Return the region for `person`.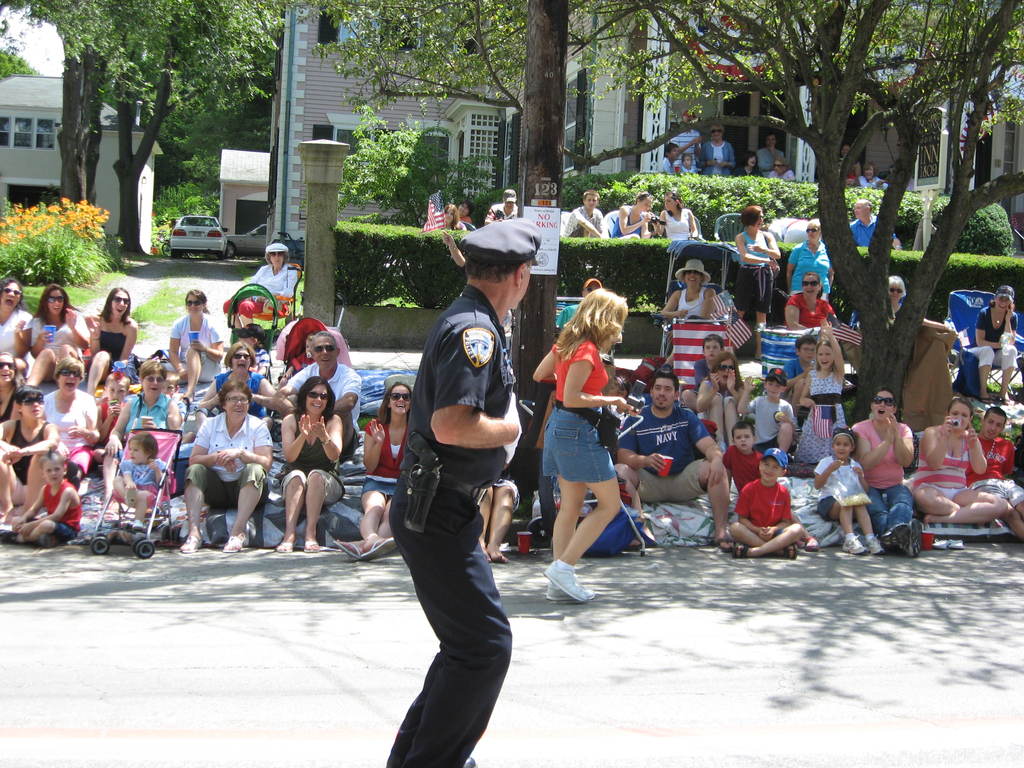
{"x1": 541, "y1": 269, "x2": 634, "y2": 589}.
